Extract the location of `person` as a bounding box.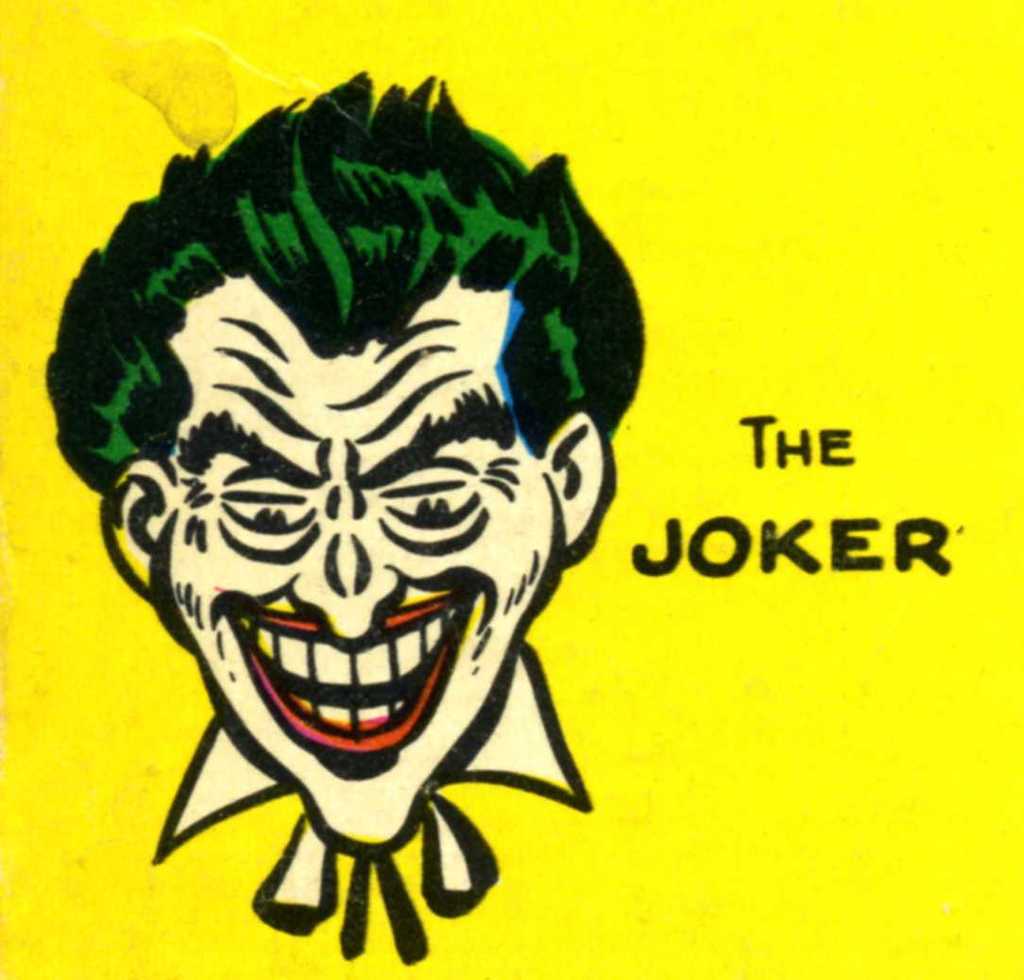
x1=29, y1=49, x2=640, y2=961.
